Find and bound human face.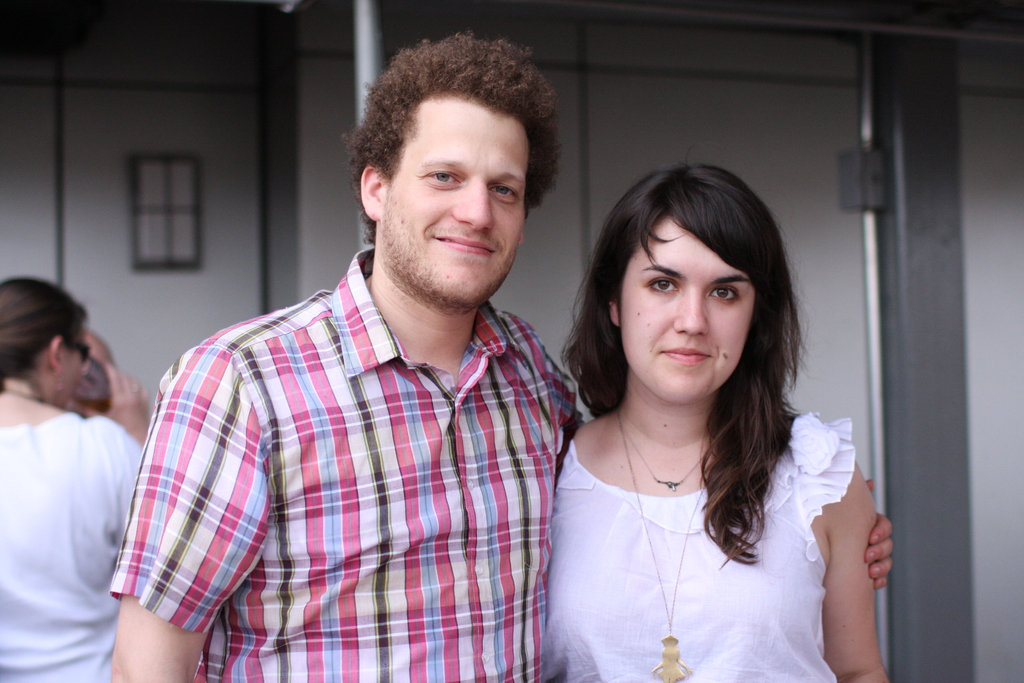
Bound: <region>621, 217, 753, 402</region>.
